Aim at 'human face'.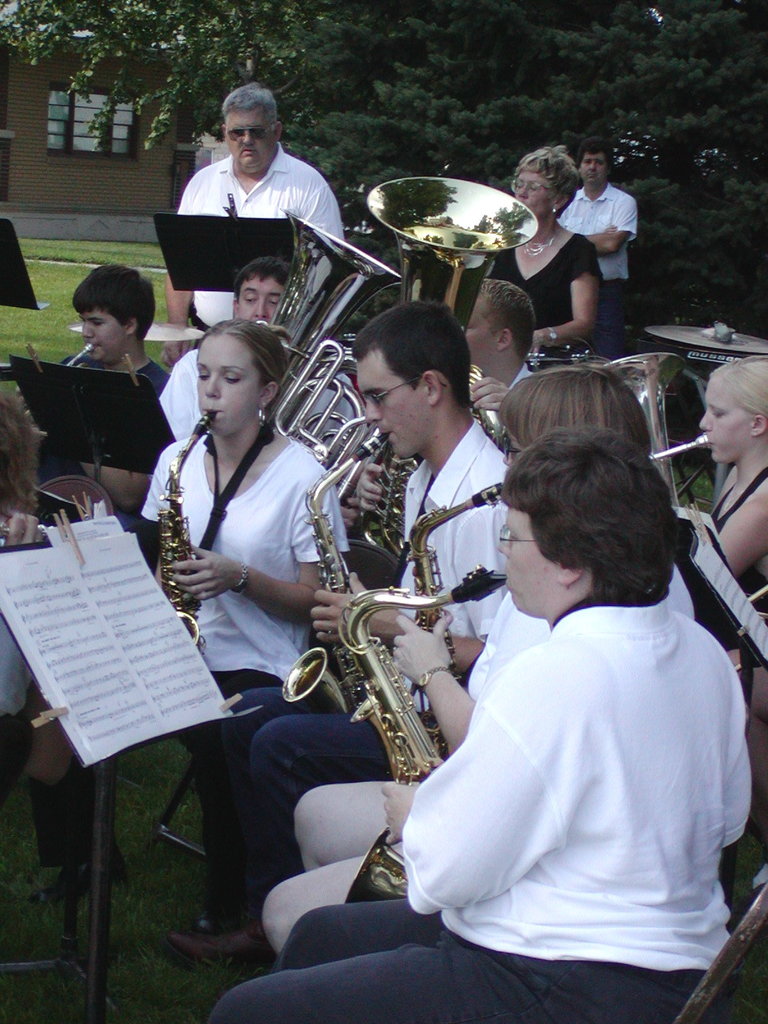
Aimed at select_region(511, 161, 565, 223).
